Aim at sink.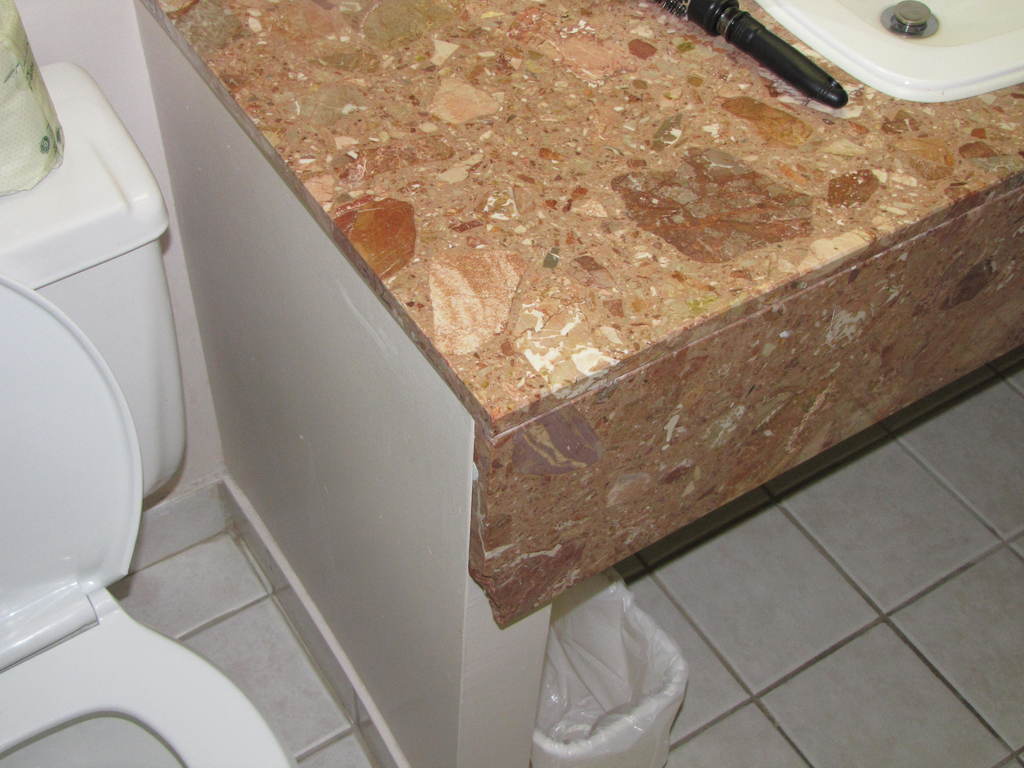
Aimed at (left=755, top=0, right=1023, bottom=109).
